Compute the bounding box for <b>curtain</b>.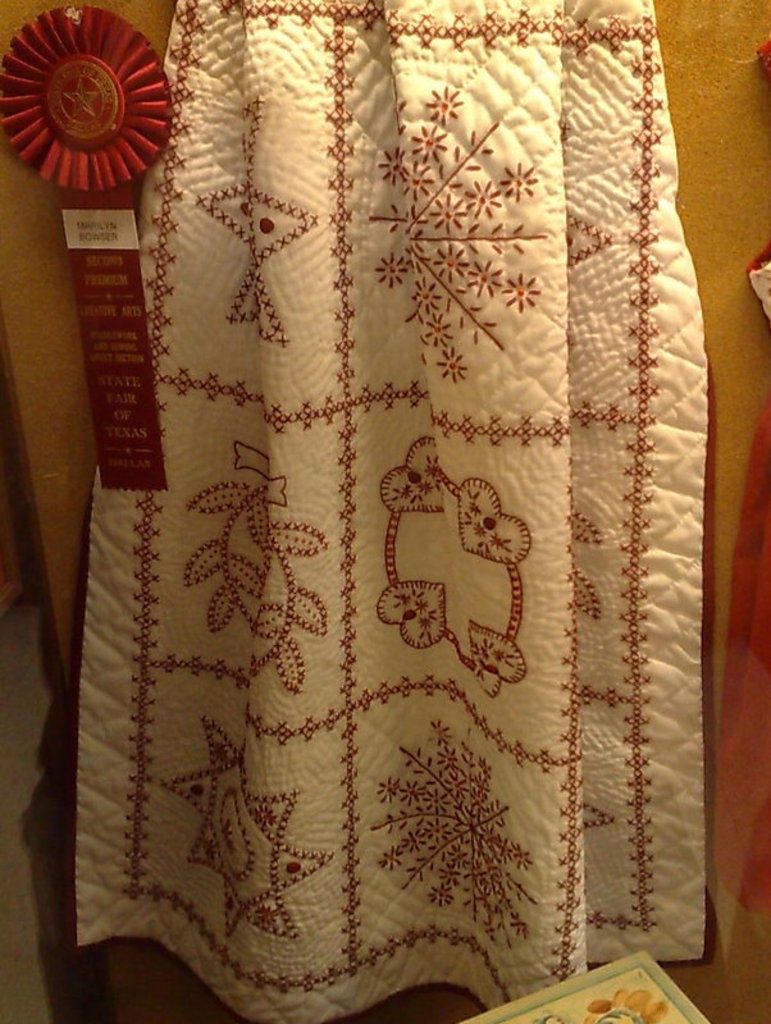
select_region(59, 0, 715, 1023).
